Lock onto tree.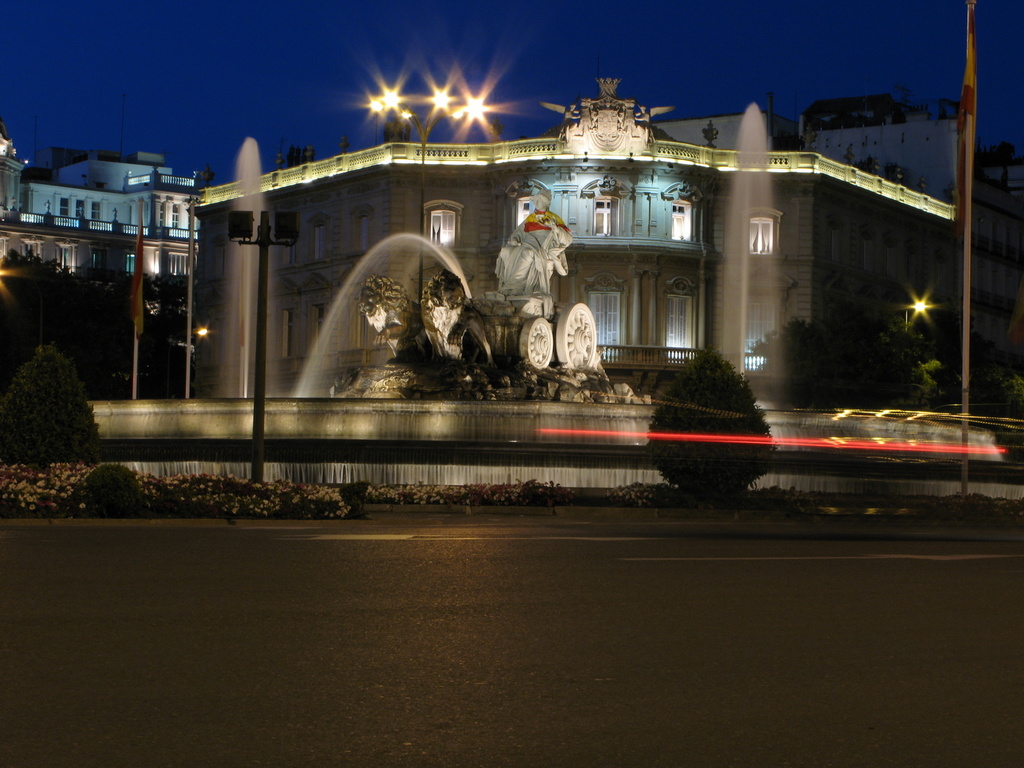
Locked: Rect(646, 353, 776, 495).
